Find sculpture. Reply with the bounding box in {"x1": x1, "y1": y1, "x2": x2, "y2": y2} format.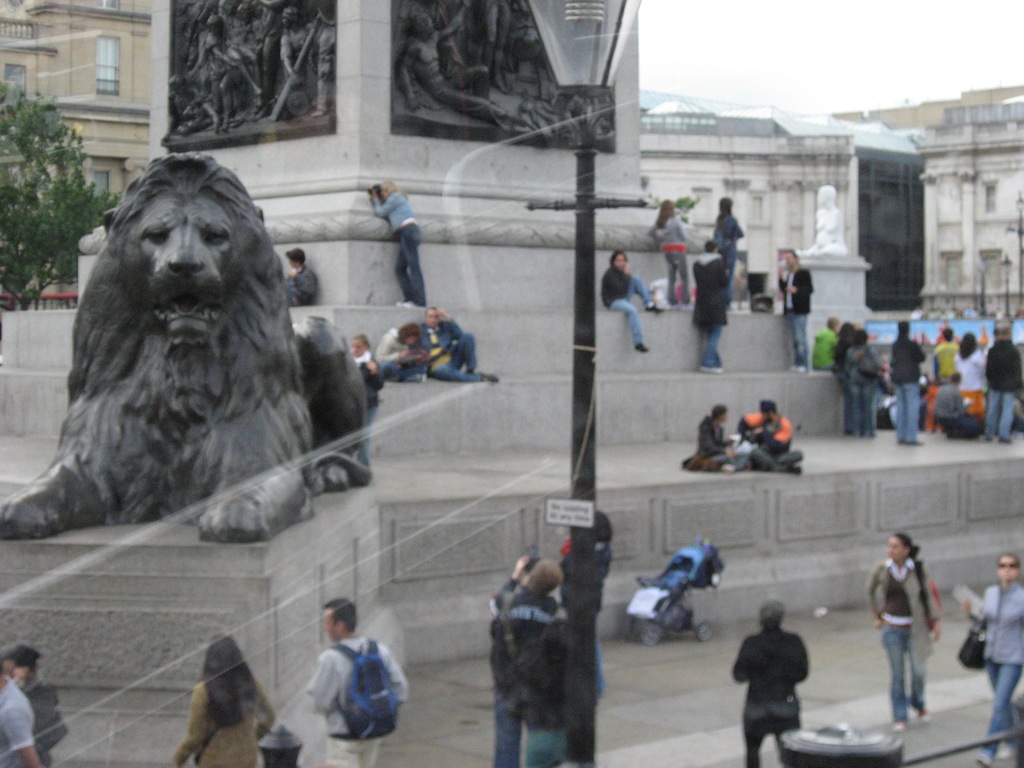
{"x1": 277, "y1": 2, "x2": 316, "y2": 110}.
